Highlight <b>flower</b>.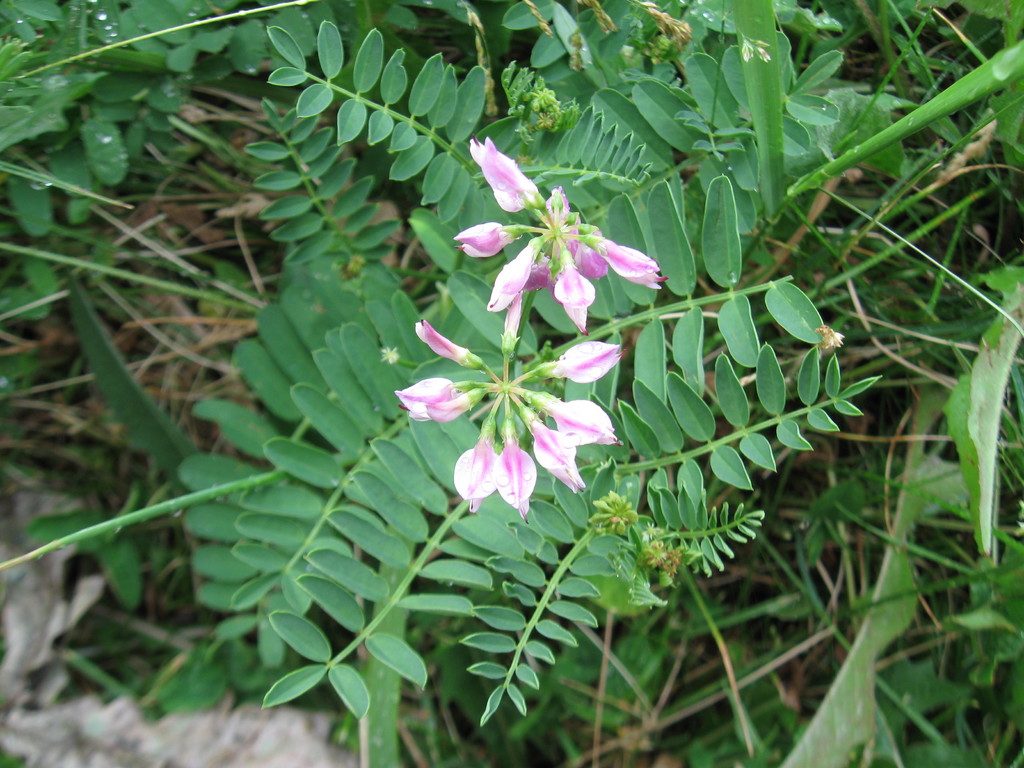
Highlighted region: locate(485, 239, 543, 310).
